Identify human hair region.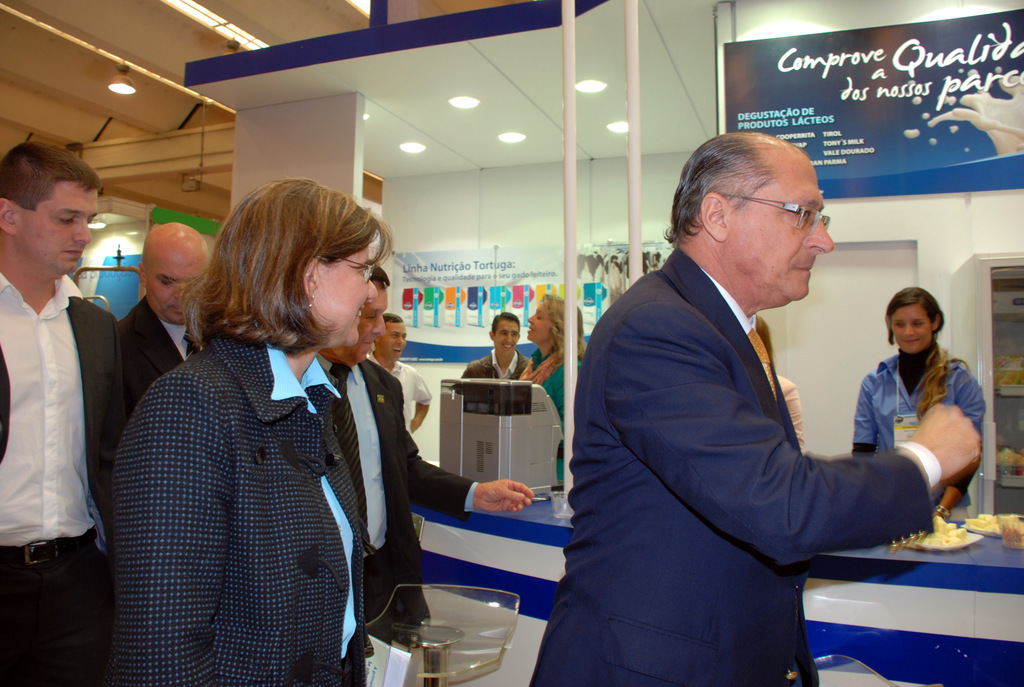
Region: box=[181, 187, 376, 356].
